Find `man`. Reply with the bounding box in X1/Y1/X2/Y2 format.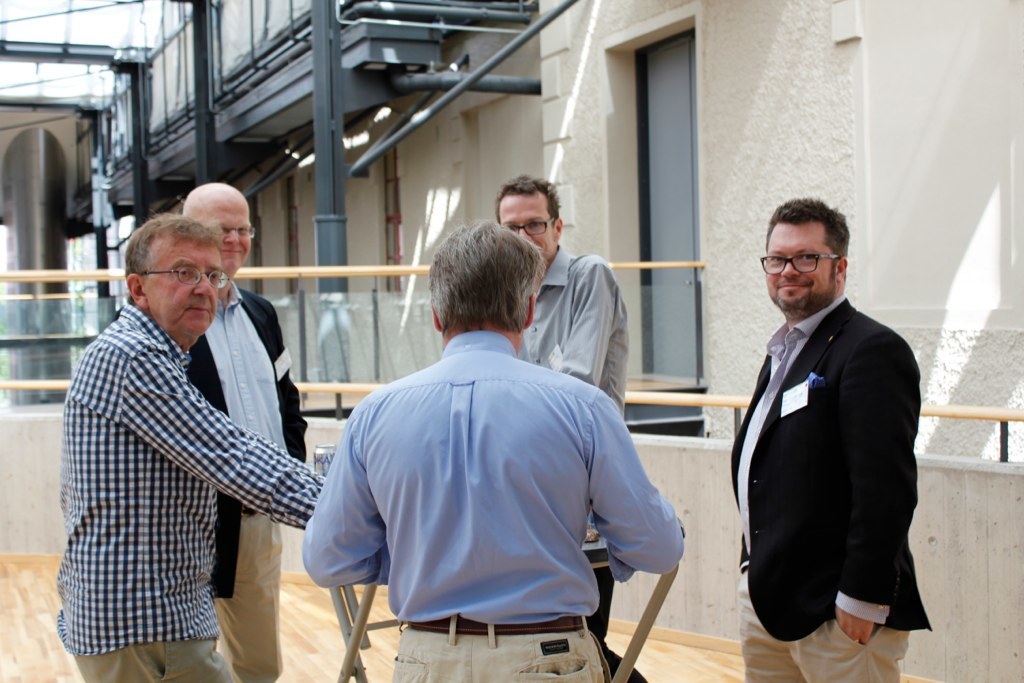
467/171/628/646.
